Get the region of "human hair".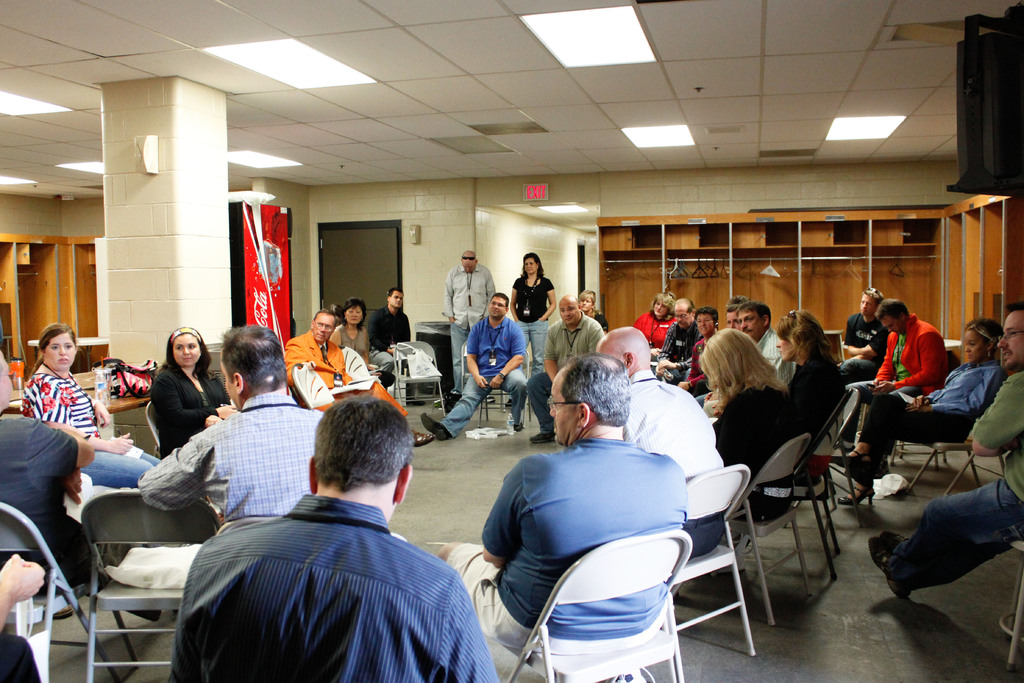
box=[219, 322, 287, 395].
